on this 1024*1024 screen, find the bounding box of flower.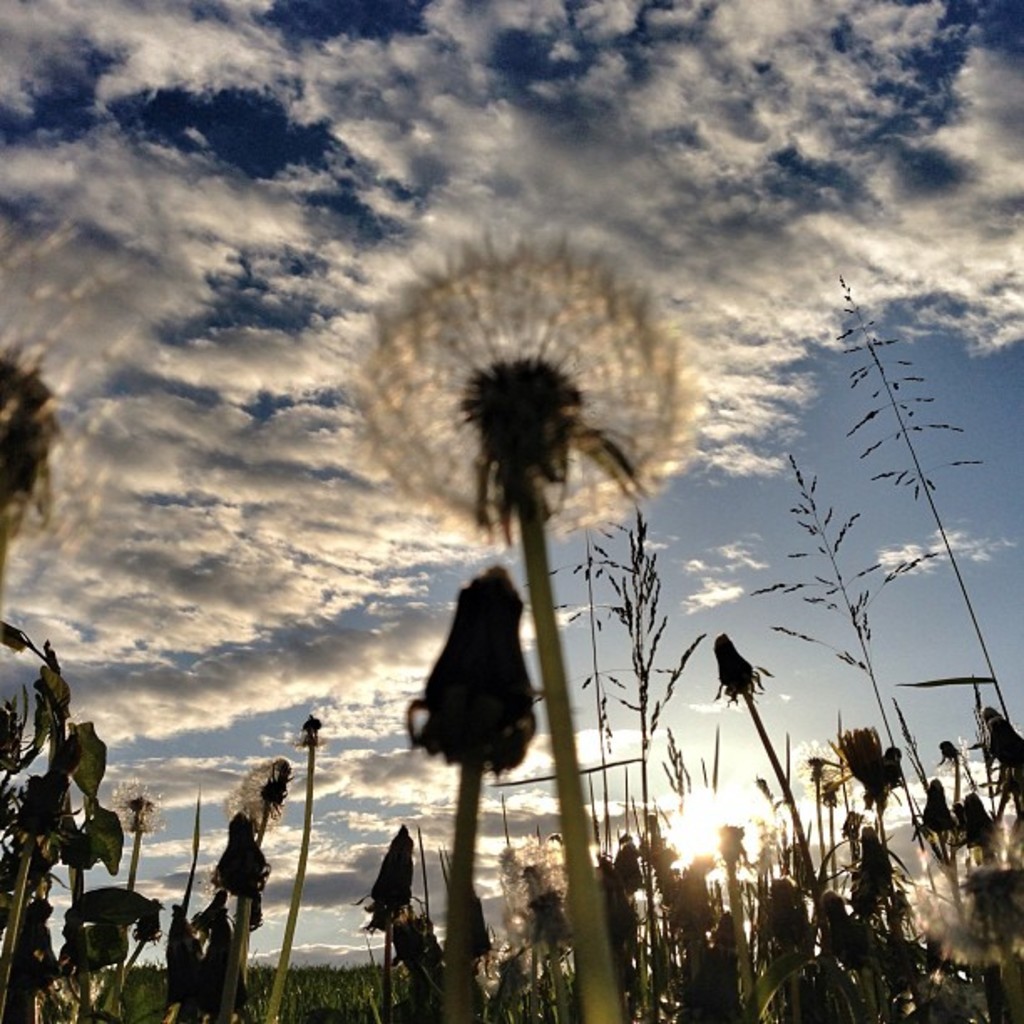
Bounding box: <bbox>233, 760, 293, 843</bbox>.
